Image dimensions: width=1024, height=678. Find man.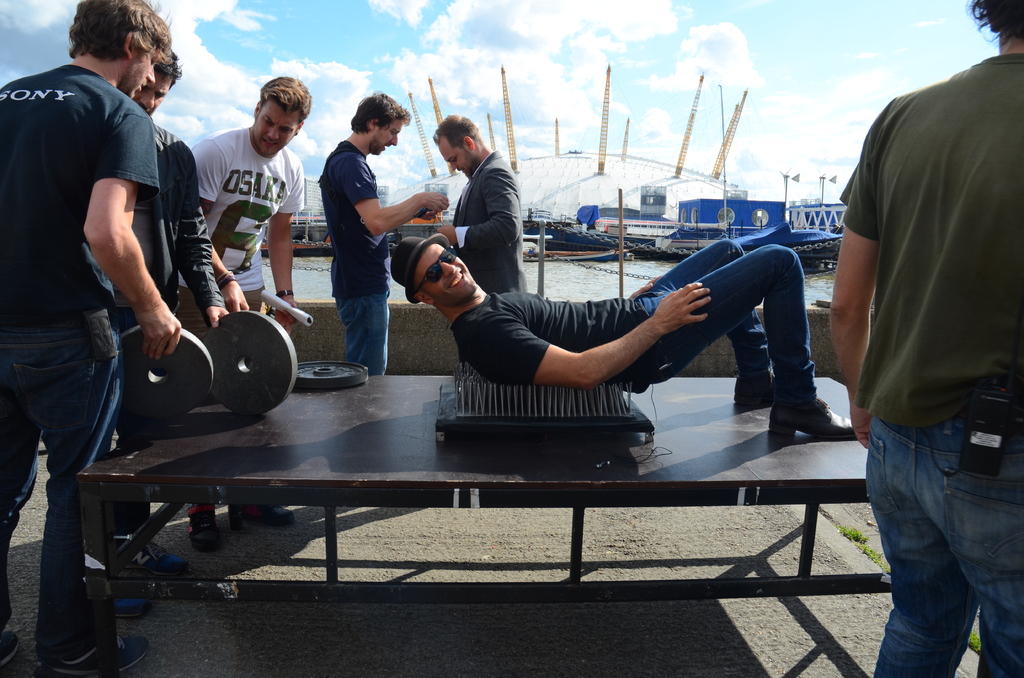
box(0, 0, 177, 674).
